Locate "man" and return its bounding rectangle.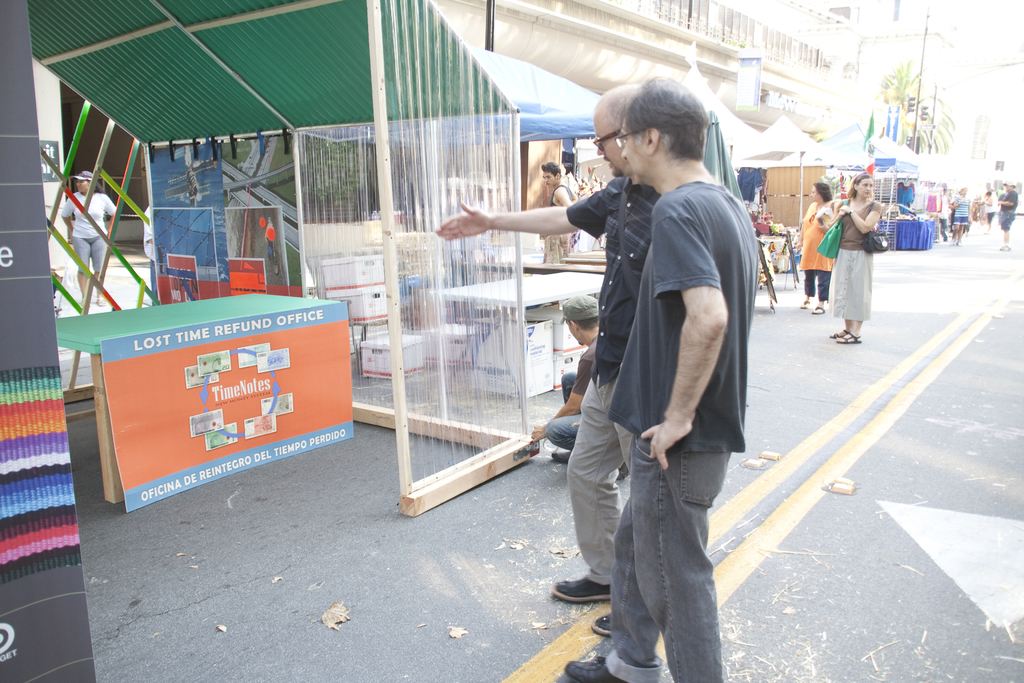
539,160,572,263.
